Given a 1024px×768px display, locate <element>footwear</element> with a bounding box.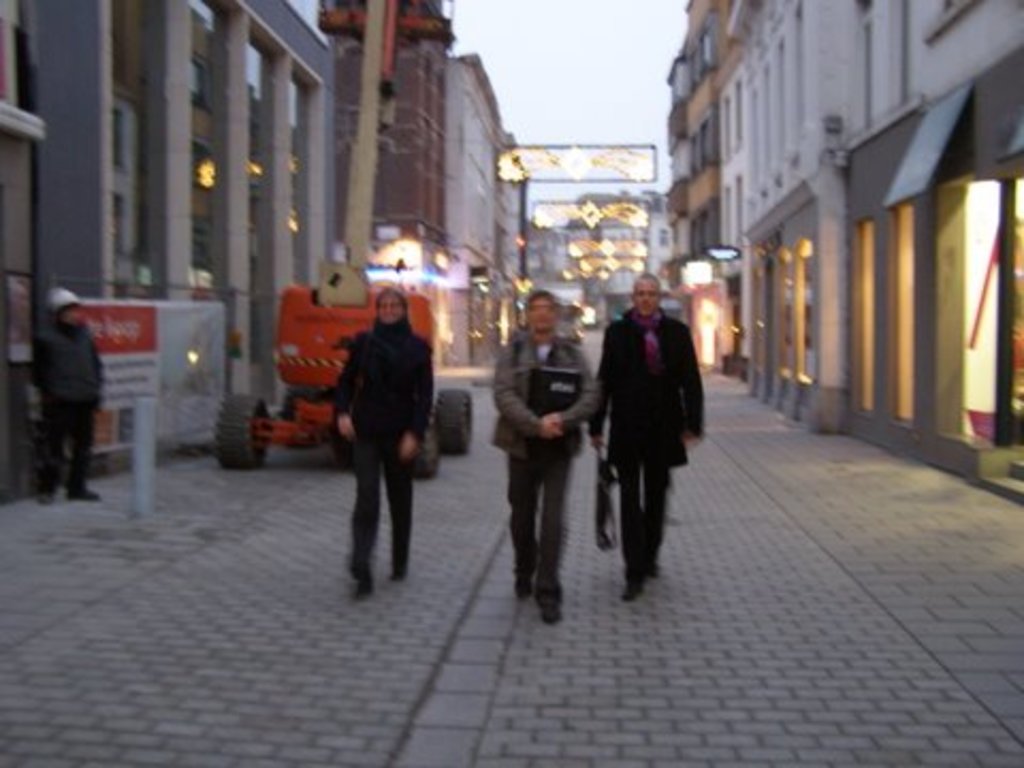
Located: box(621, 580, 640, 599).
